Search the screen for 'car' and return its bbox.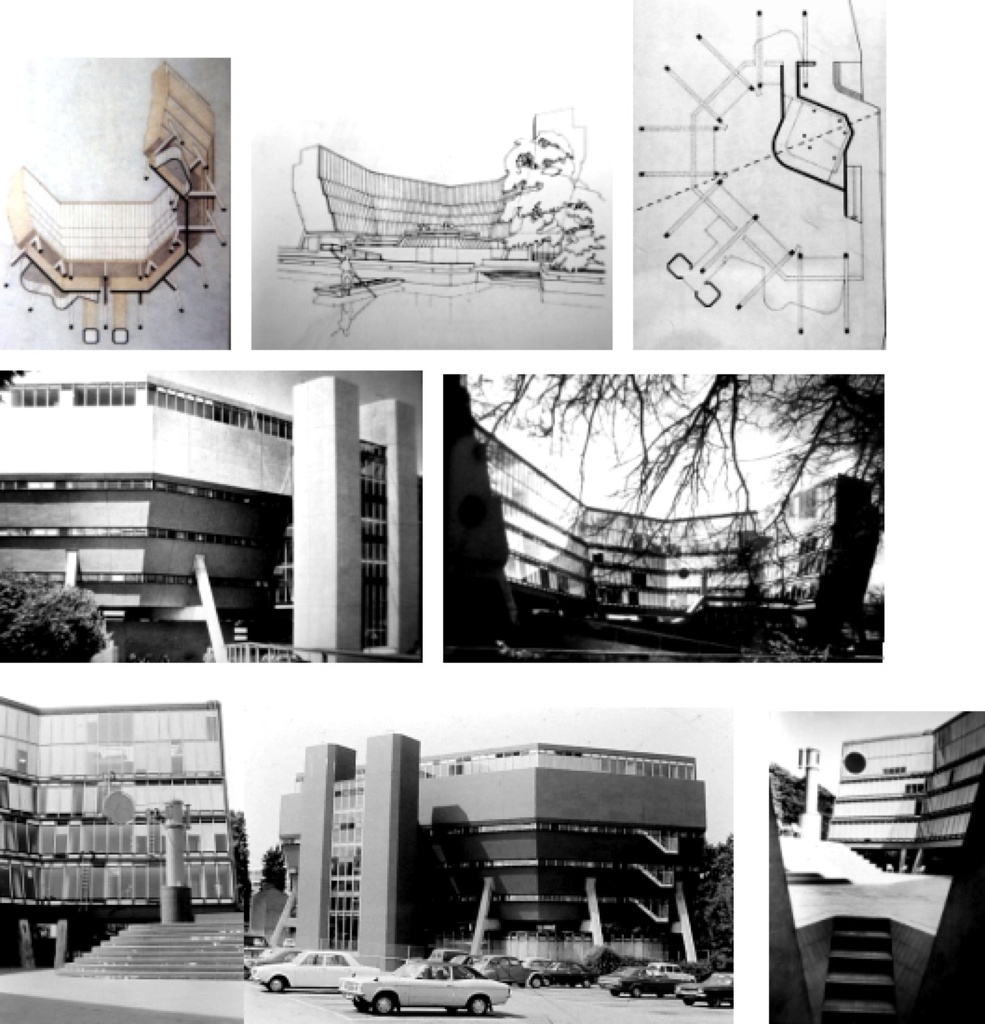
Found: x1=483 y1=943 x2=541 y2=994.
